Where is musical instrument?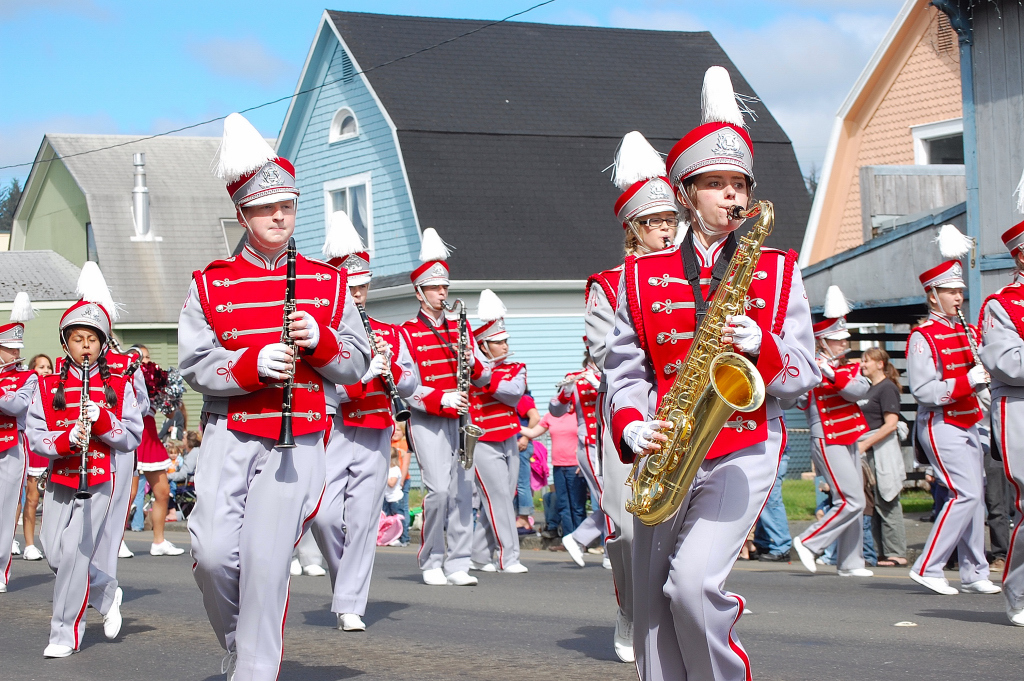
detection(818, 344, 852, 367).
